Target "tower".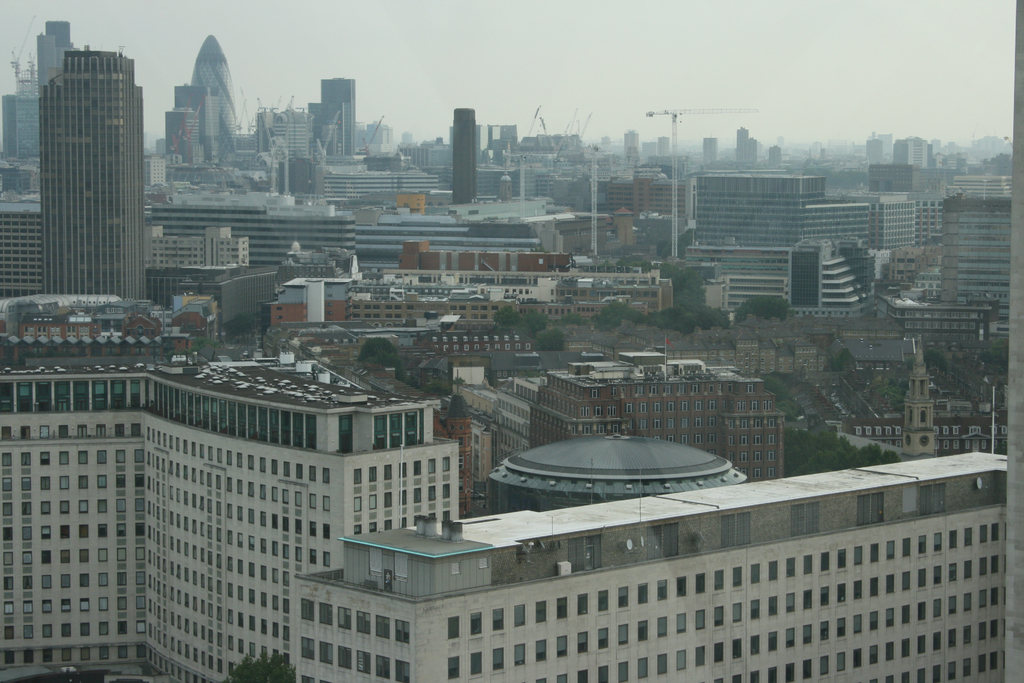
Target region: (x1=767, y1=148, x2=781, y2=170).
